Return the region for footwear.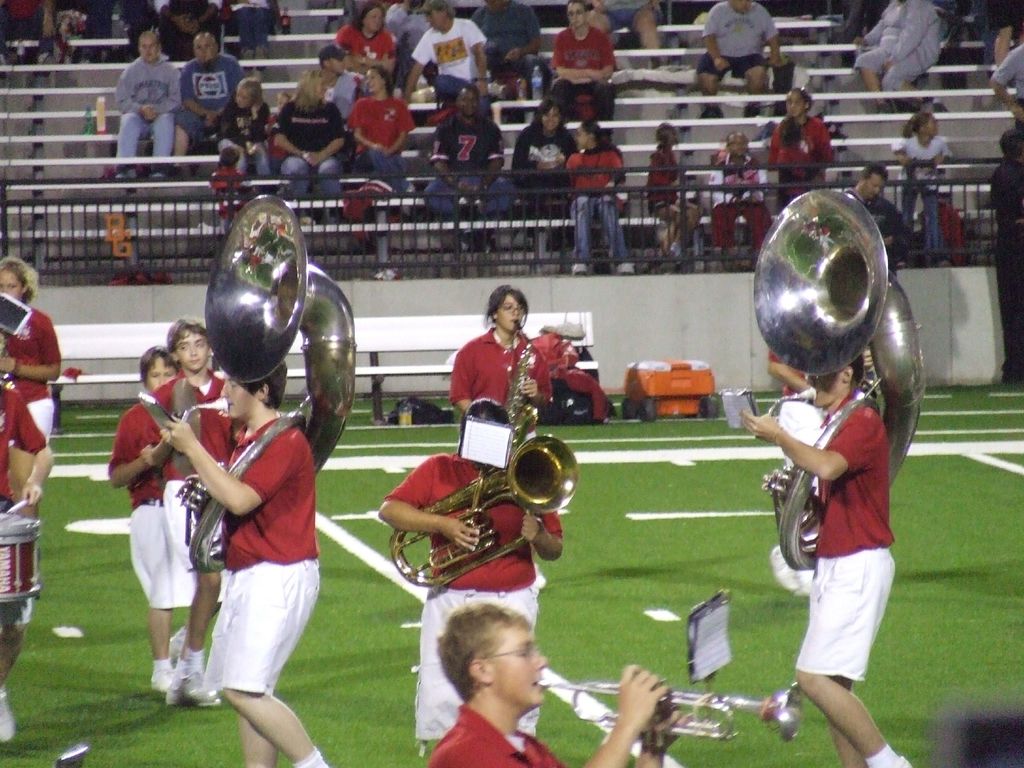
rect(620, 262, 636, 274).
